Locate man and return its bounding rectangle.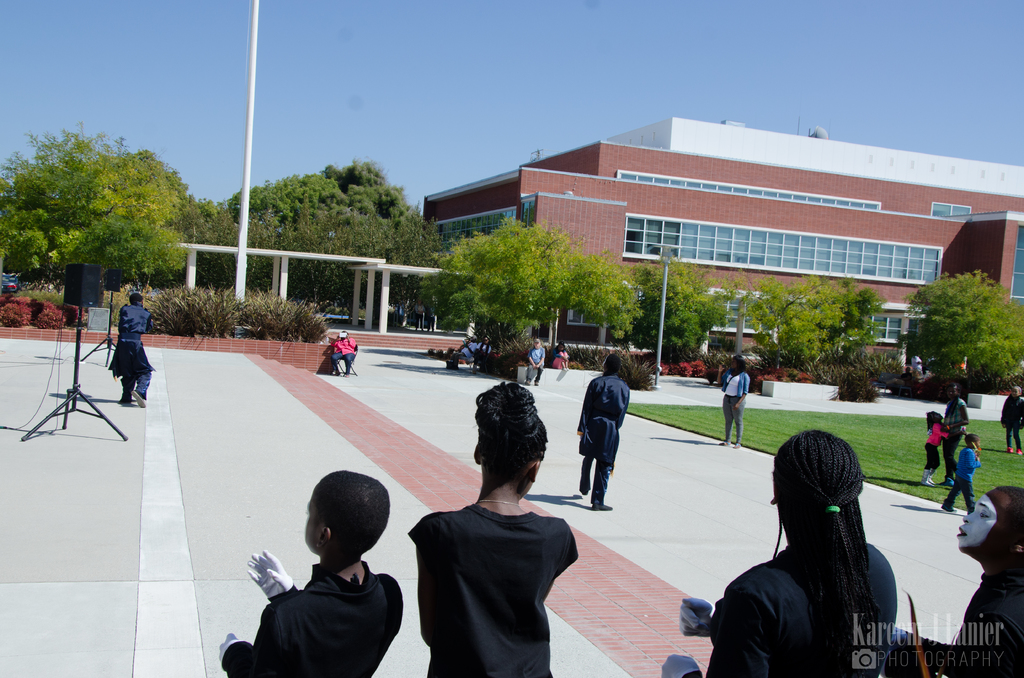
bbox(527, 337, 547, 384).
